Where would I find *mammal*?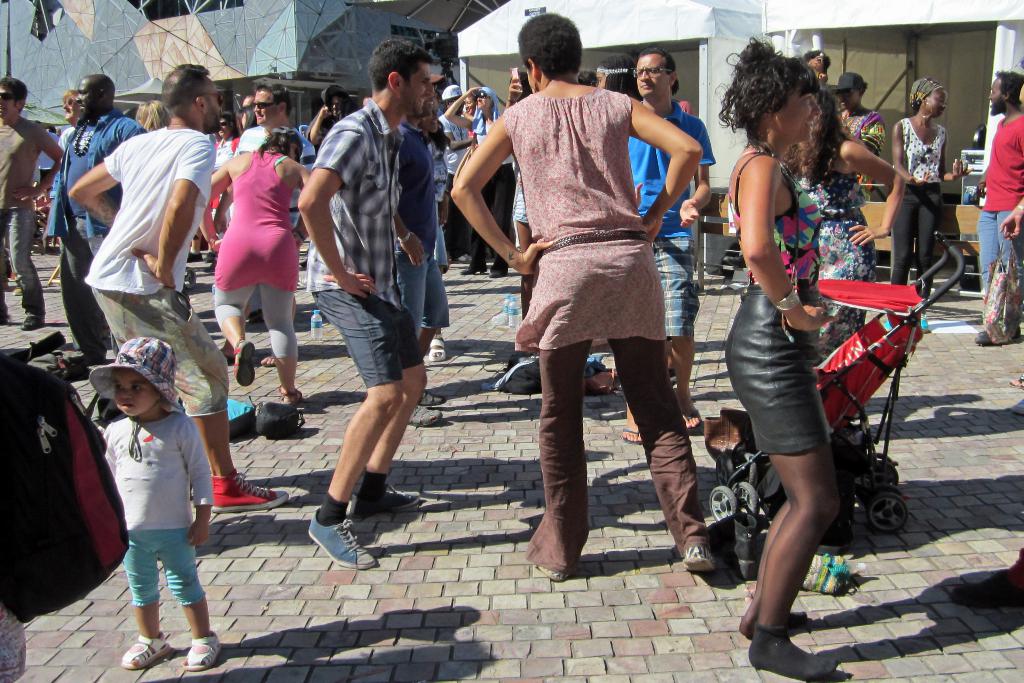
At box(198, 128, 323, 406).
